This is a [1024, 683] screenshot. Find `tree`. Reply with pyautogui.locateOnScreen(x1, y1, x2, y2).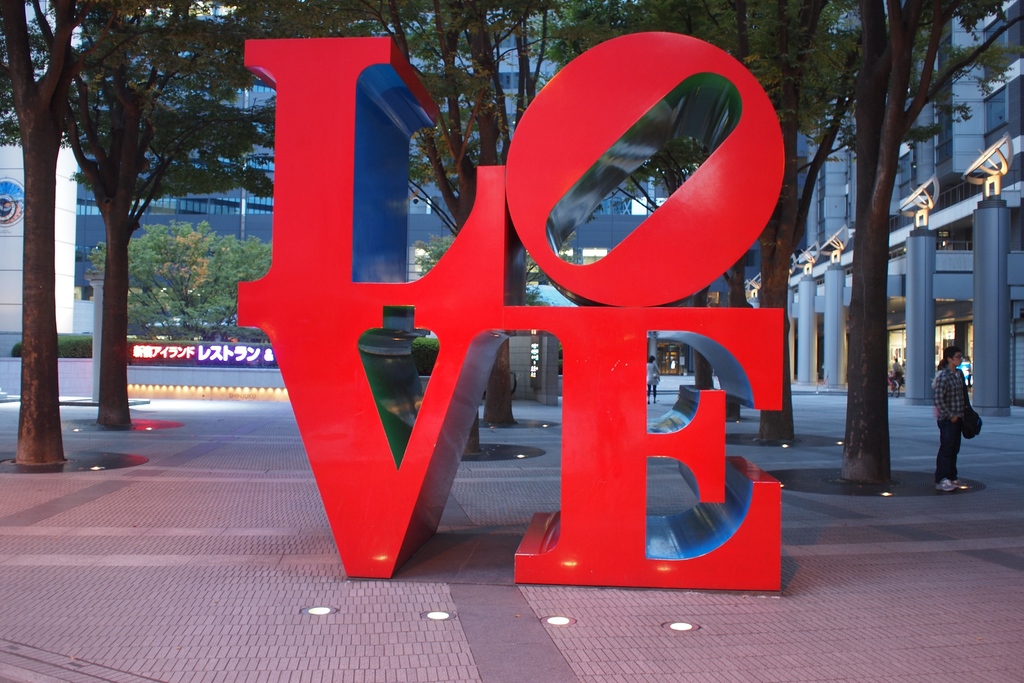
pyautogui.locateOnScreen(85, 217, 279, 338).
